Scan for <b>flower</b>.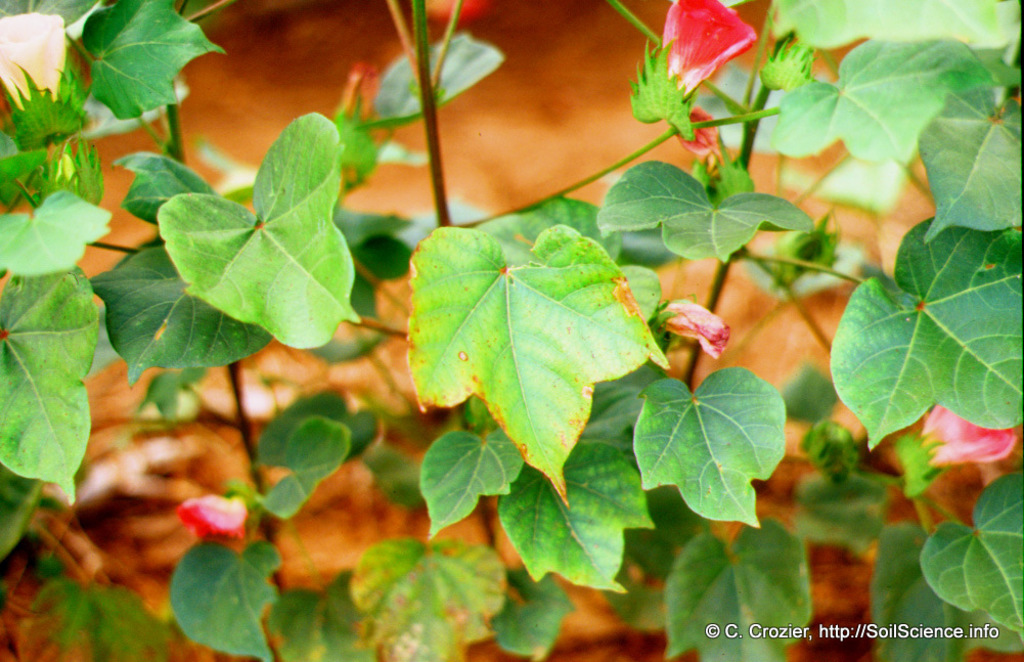
Scan result: BBox(918, 410, 1017, 470).
